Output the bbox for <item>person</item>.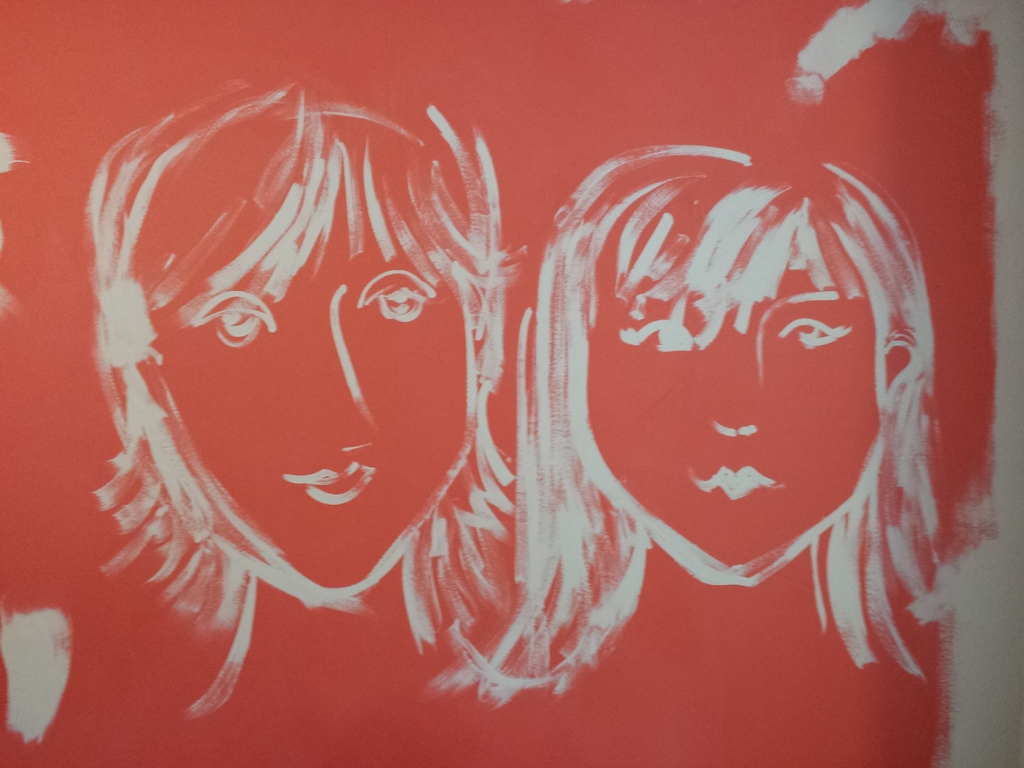
bbox(503, 143, 959, 698).
